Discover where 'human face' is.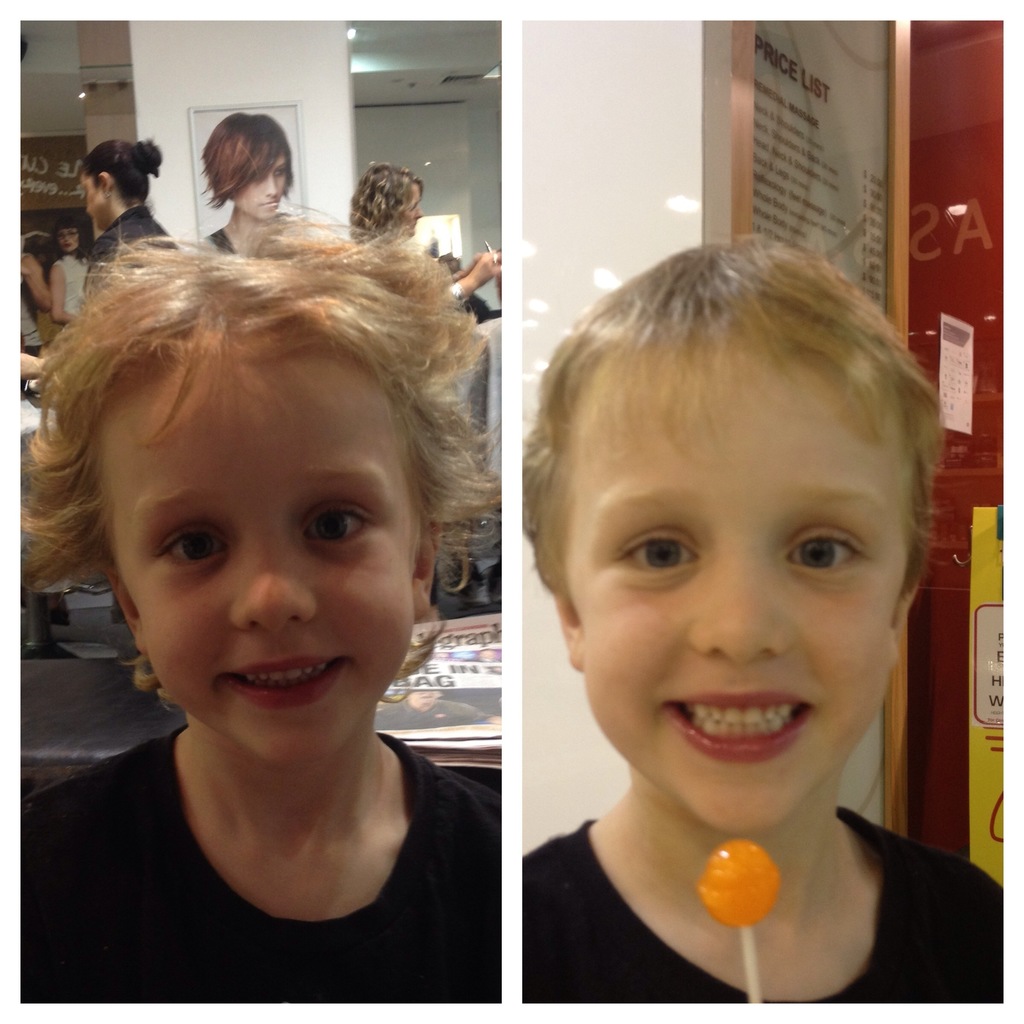
Discovered at crop(78, 174, 109, 230).
